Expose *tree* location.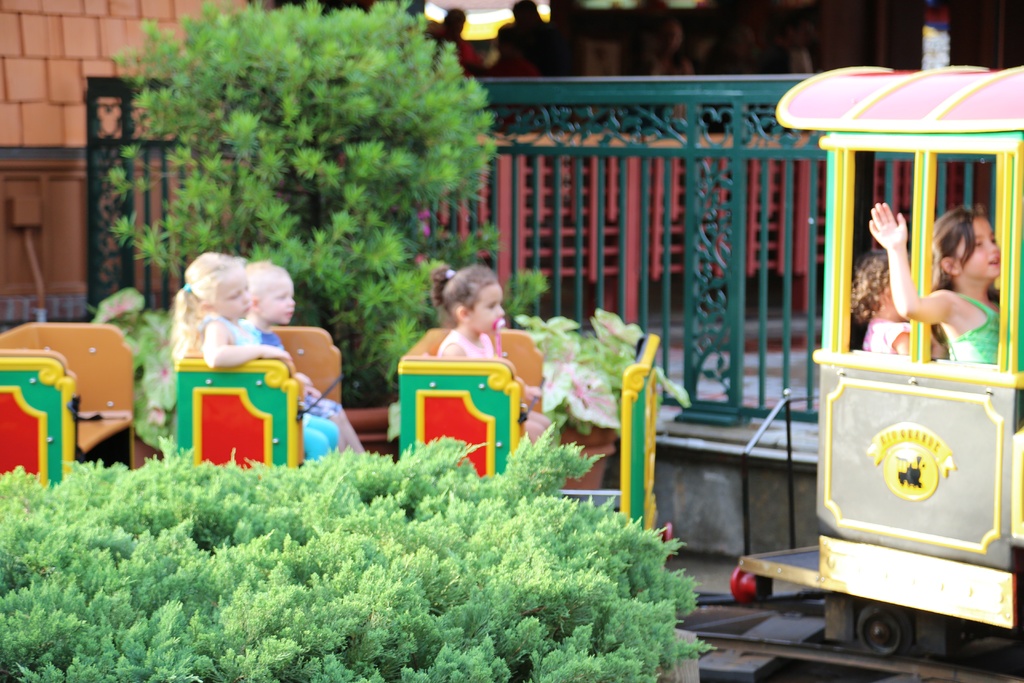
Exposed at bbox(117, 6, 499, 381).
